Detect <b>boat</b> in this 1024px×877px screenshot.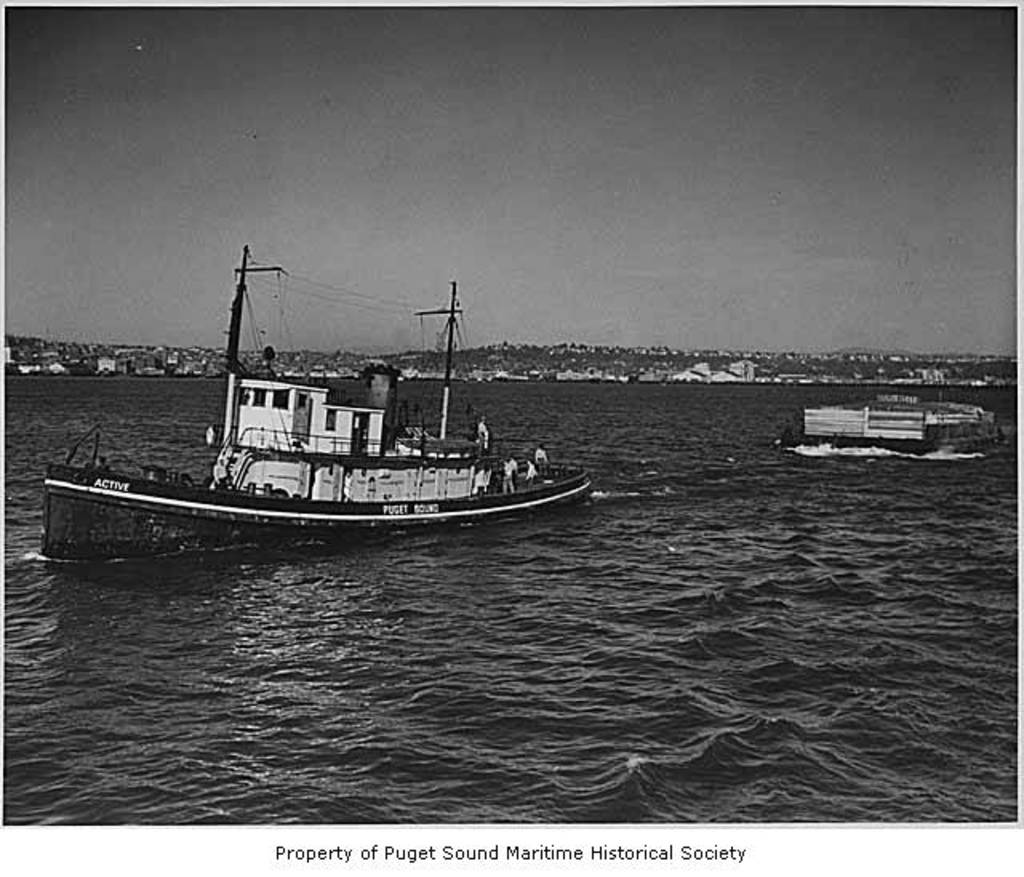
Detection: region(784, 390, 1006, 458).
